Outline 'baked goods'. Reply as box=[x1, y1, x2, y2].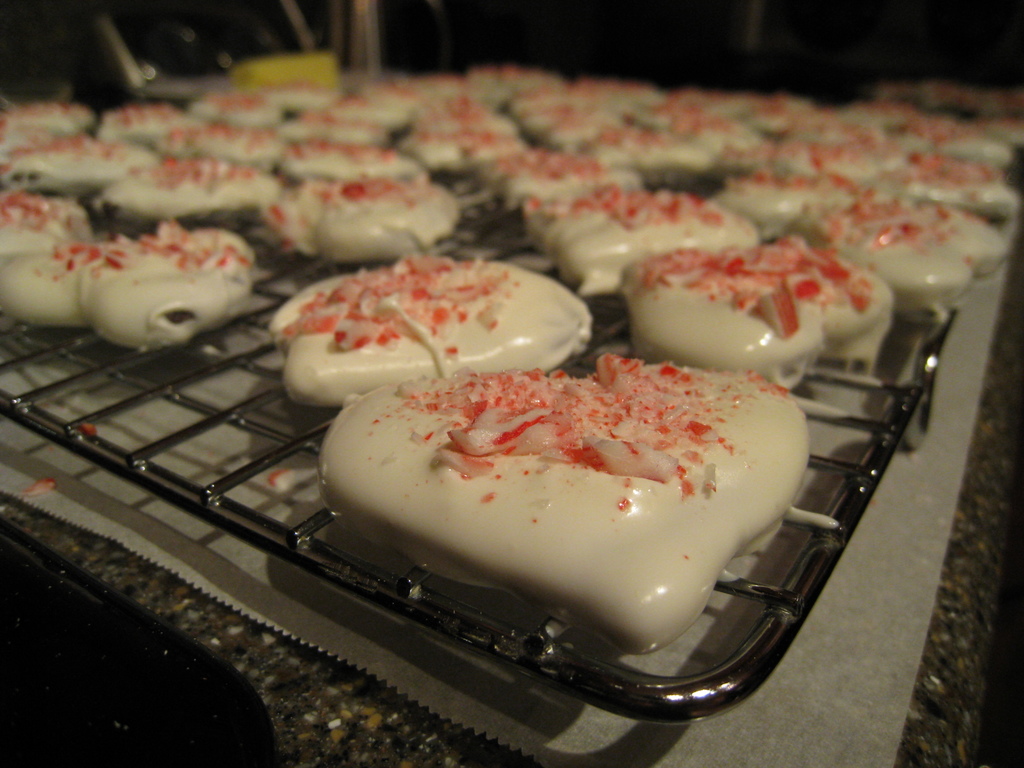
box=[97, 159, 284, 217].
